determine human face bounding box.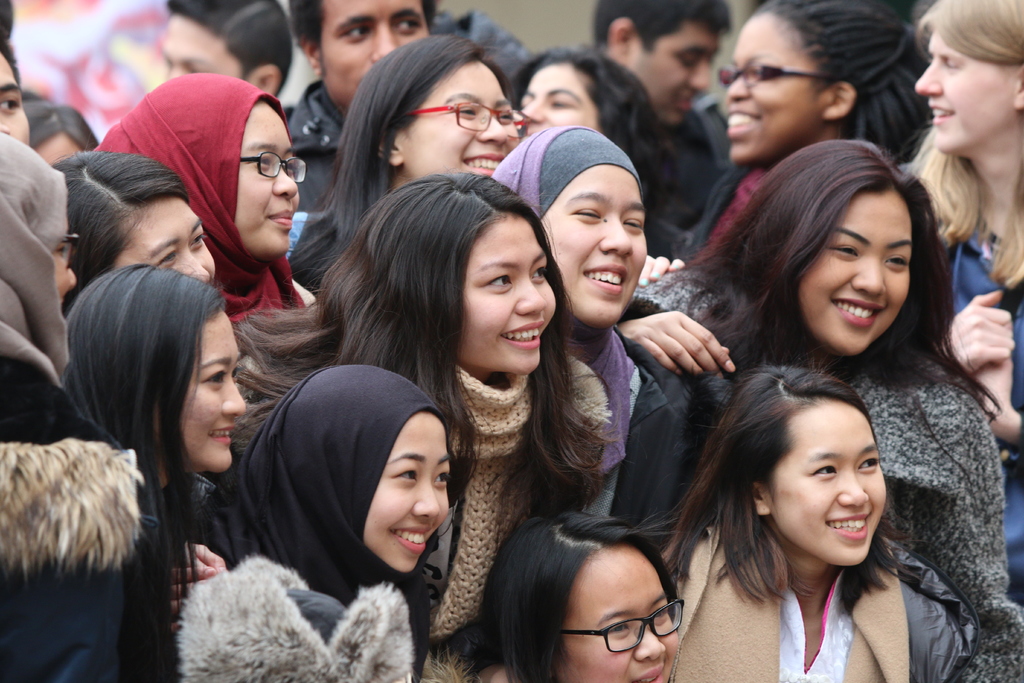
Determined: box(518, 64, 602, 129).
